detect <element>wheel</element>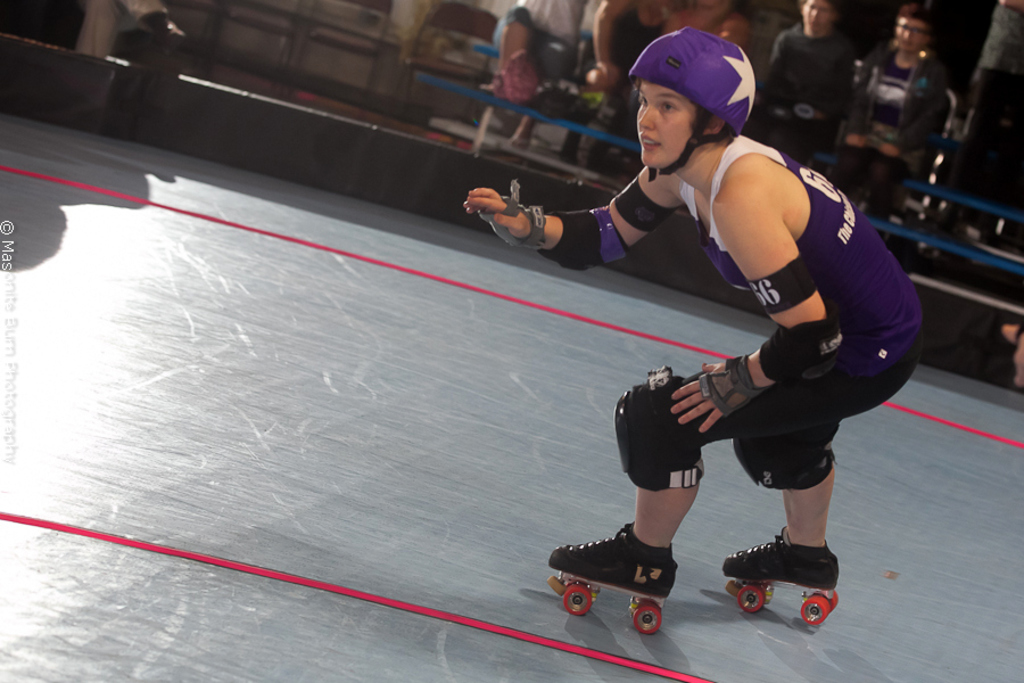
[736, 586, 762, 615]
